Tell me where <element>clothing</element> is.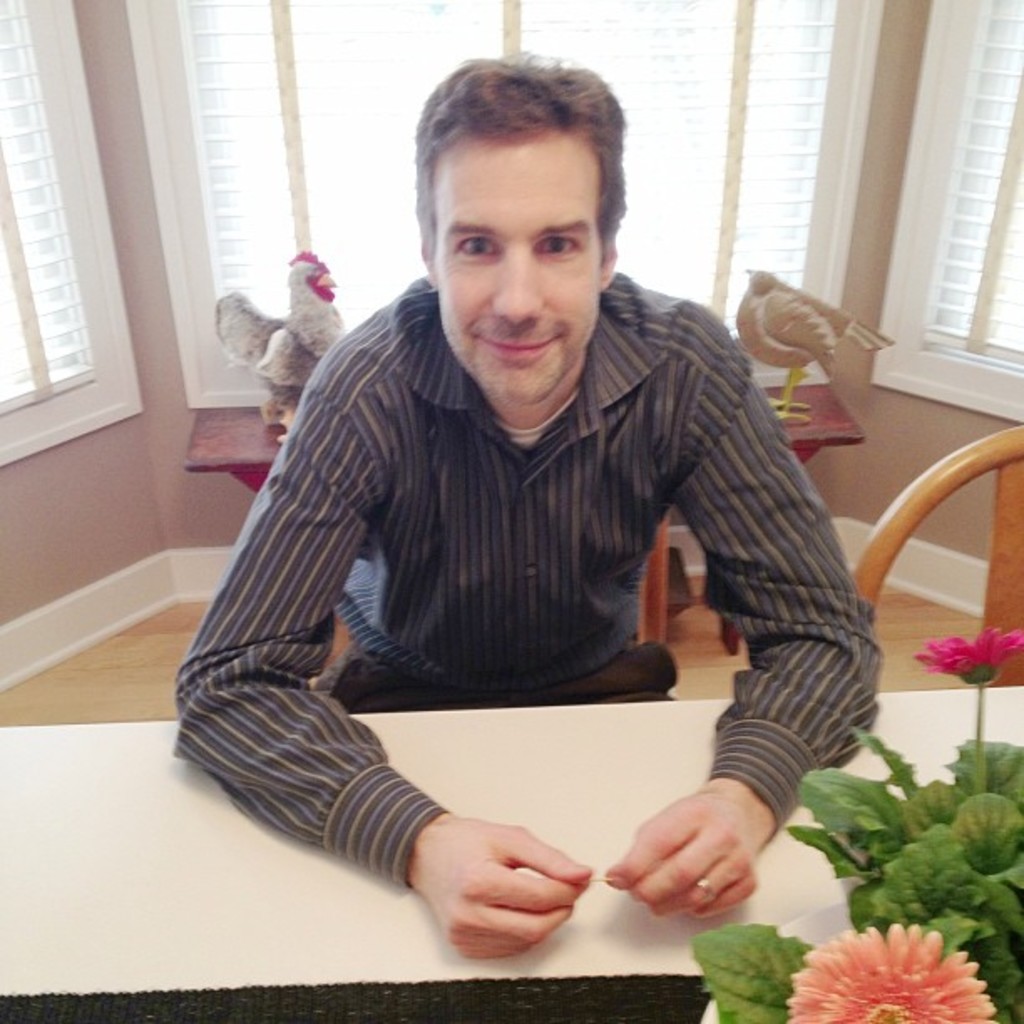
<element>clothing</element> is at BBox(167, 271, 890, 893).
